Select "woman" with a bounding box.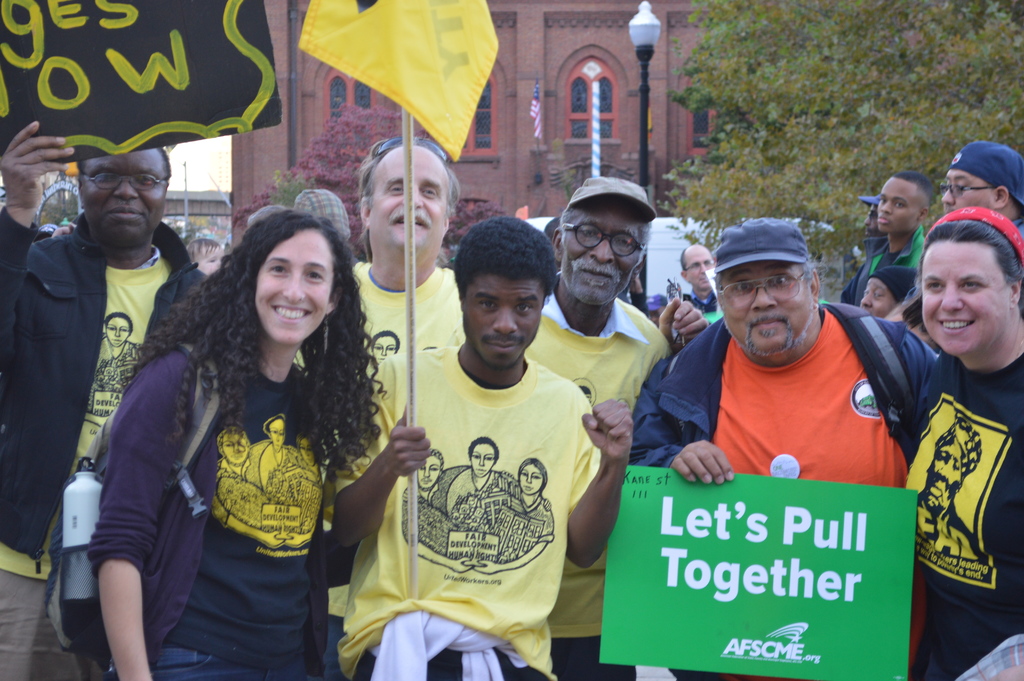
bbox=(241, 413, 303, 496).
